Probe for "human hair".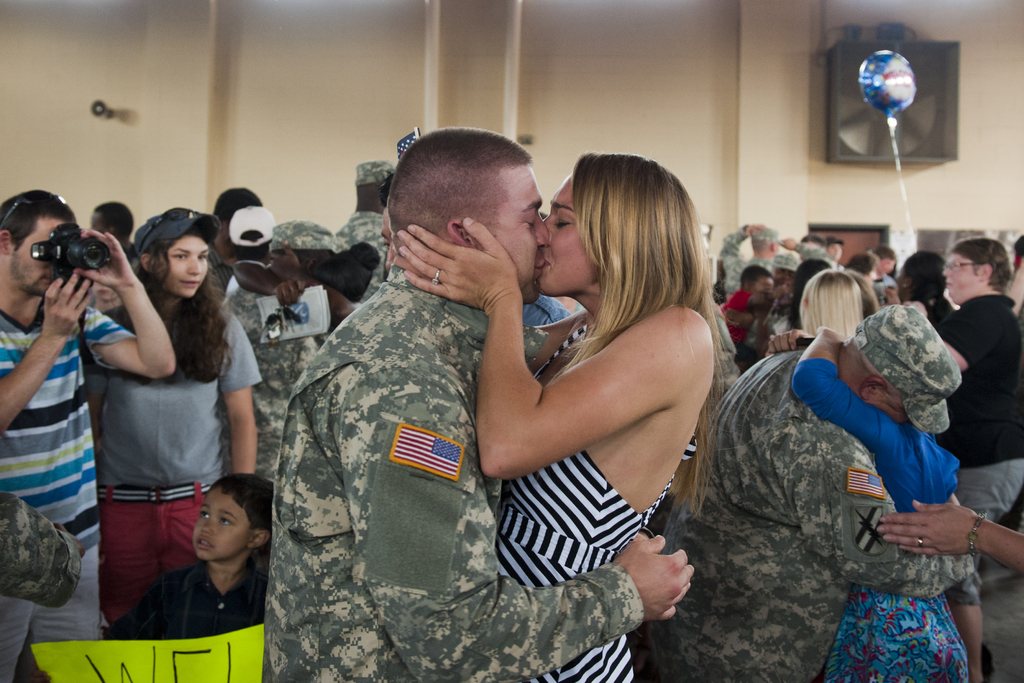
Probe result: detection(904, 251, 950, 298).
